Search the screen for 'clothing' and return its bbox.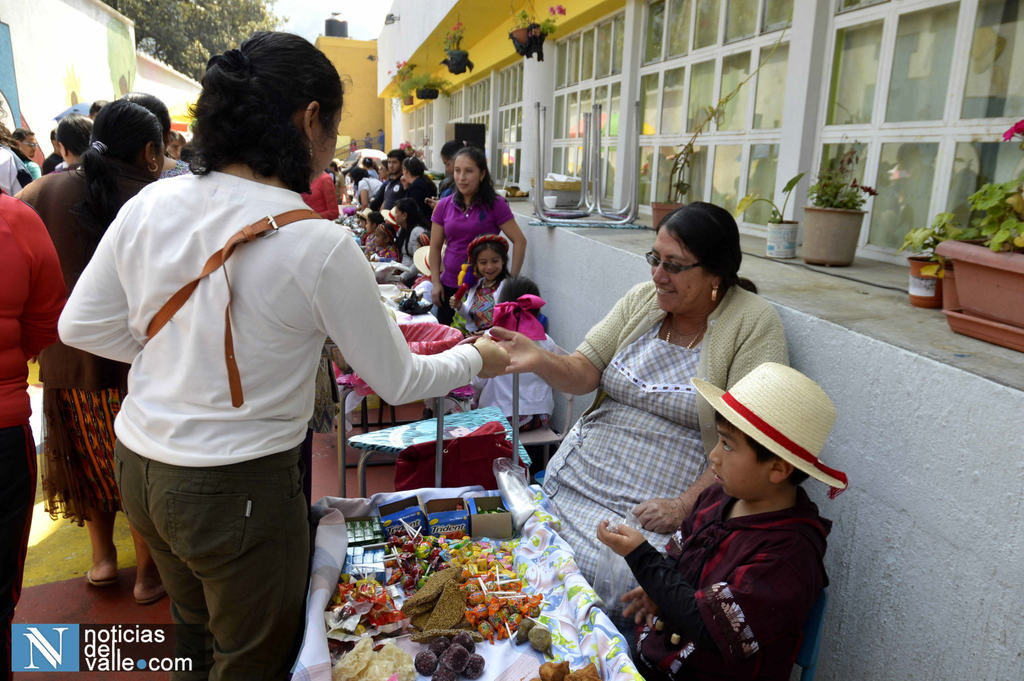
Found: box(72, 131, 427, 632).
